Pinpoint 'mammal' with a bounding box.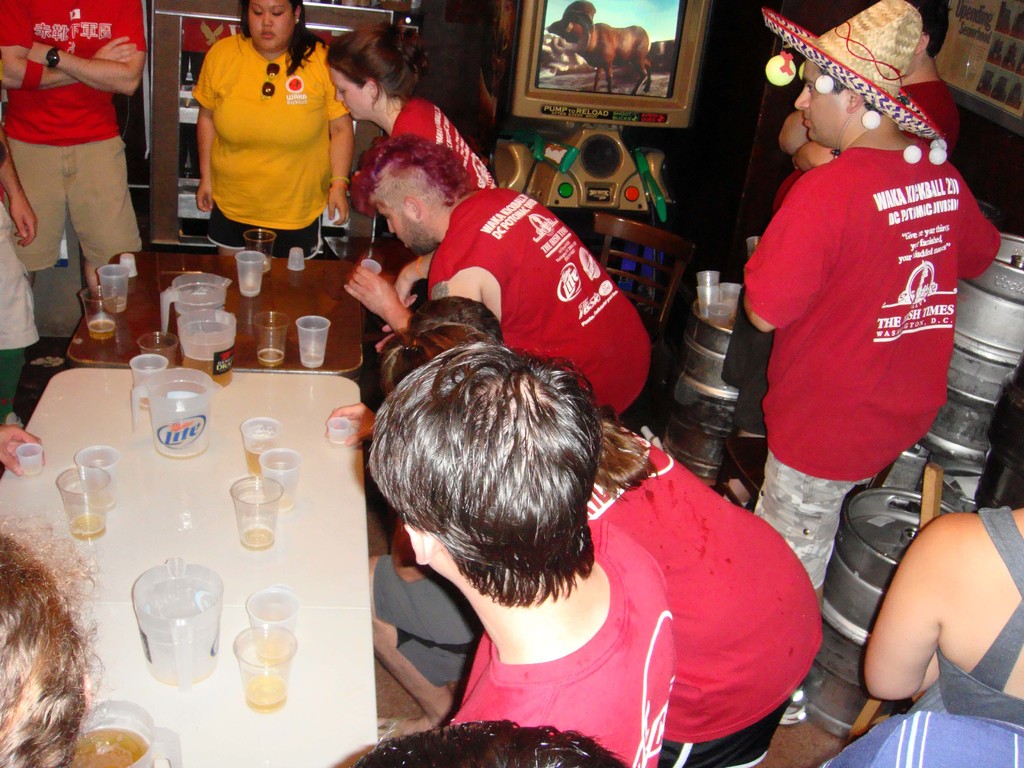
bbox=[348, 716, 630, 767].
